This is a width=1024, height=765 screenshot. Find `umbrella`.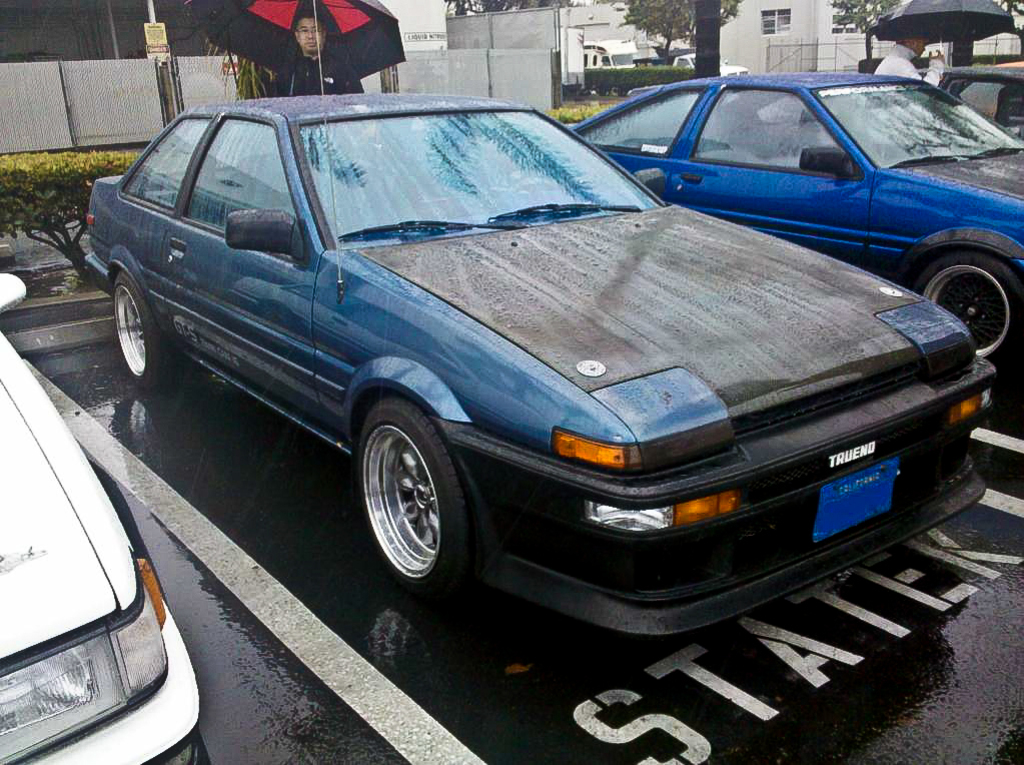
Bounding box: 864,0,1018,58.
